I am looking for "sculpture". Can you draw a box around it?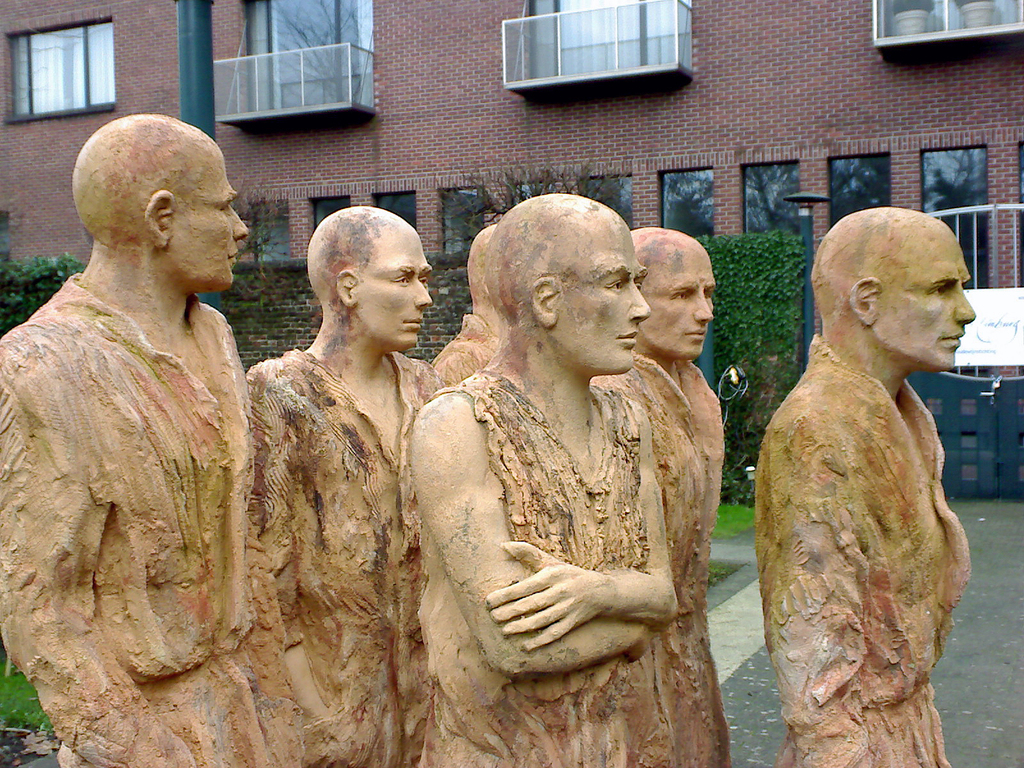
Sure, the bounding box is bbox(0, 116, 328, 767).
